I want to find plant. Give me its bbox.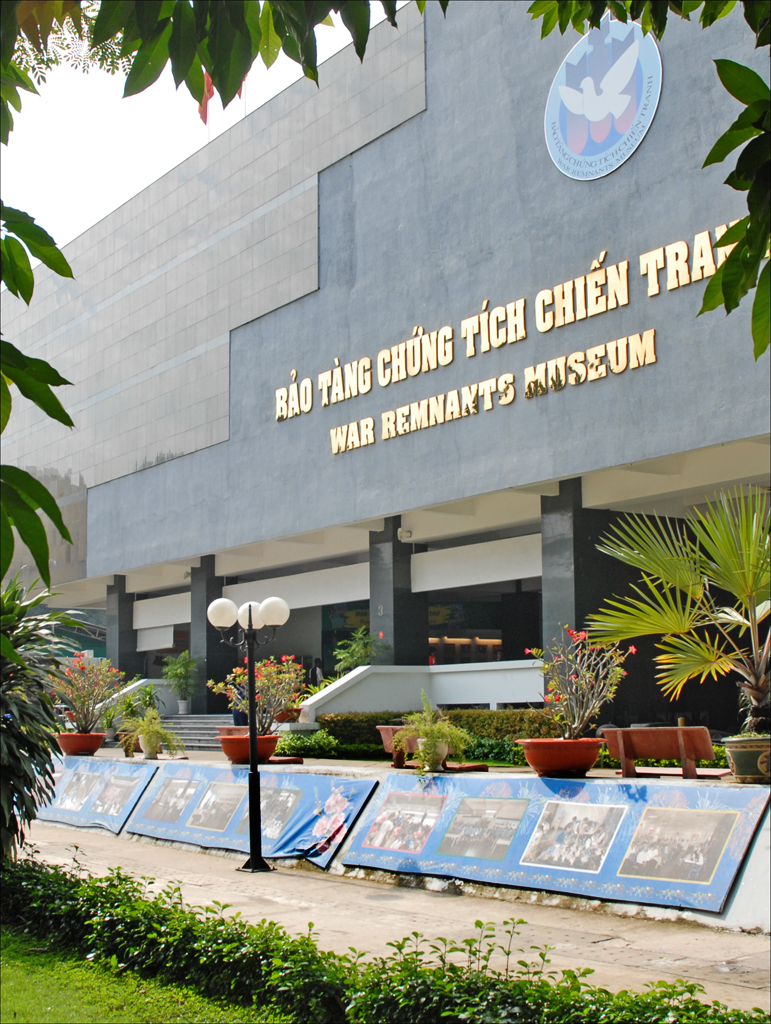
locate(45, 643, 123, 733).
